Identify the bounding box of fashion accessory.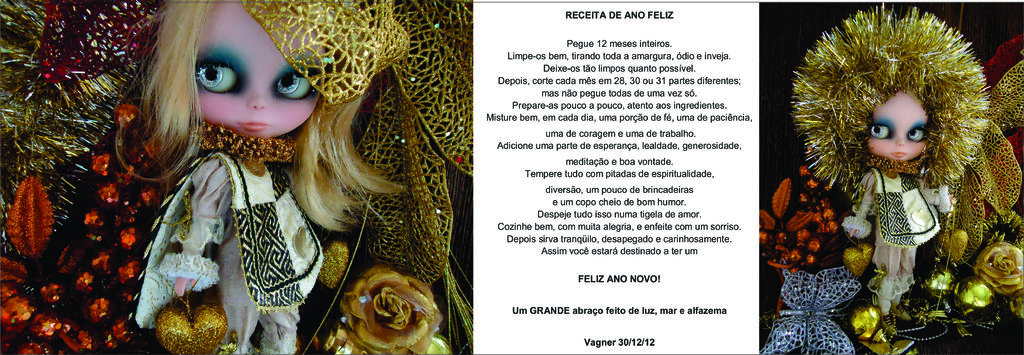
(243,0,473,285).
